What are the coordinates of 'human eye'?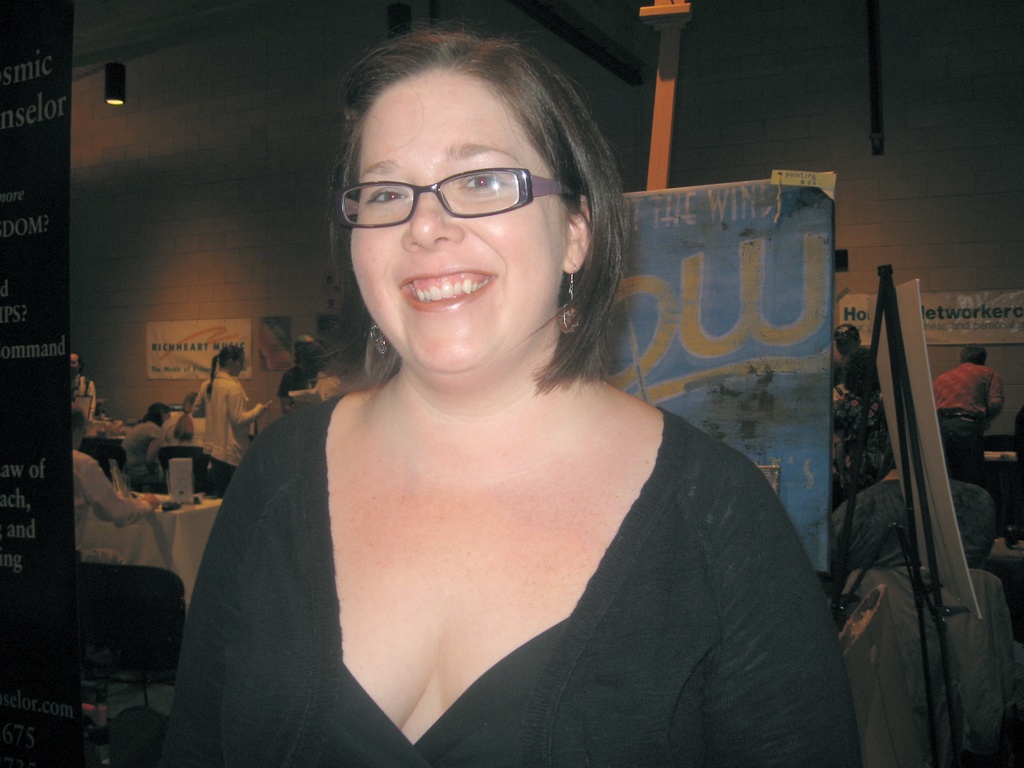
[461,172,502,196].
